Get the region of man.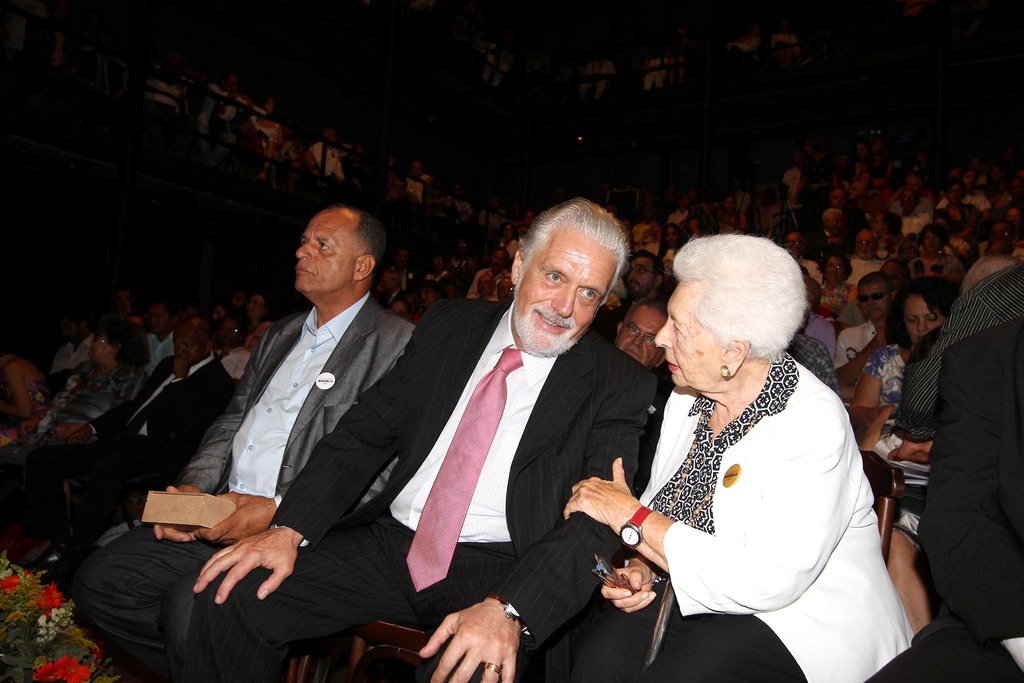
(467, 251, 510, 297).
